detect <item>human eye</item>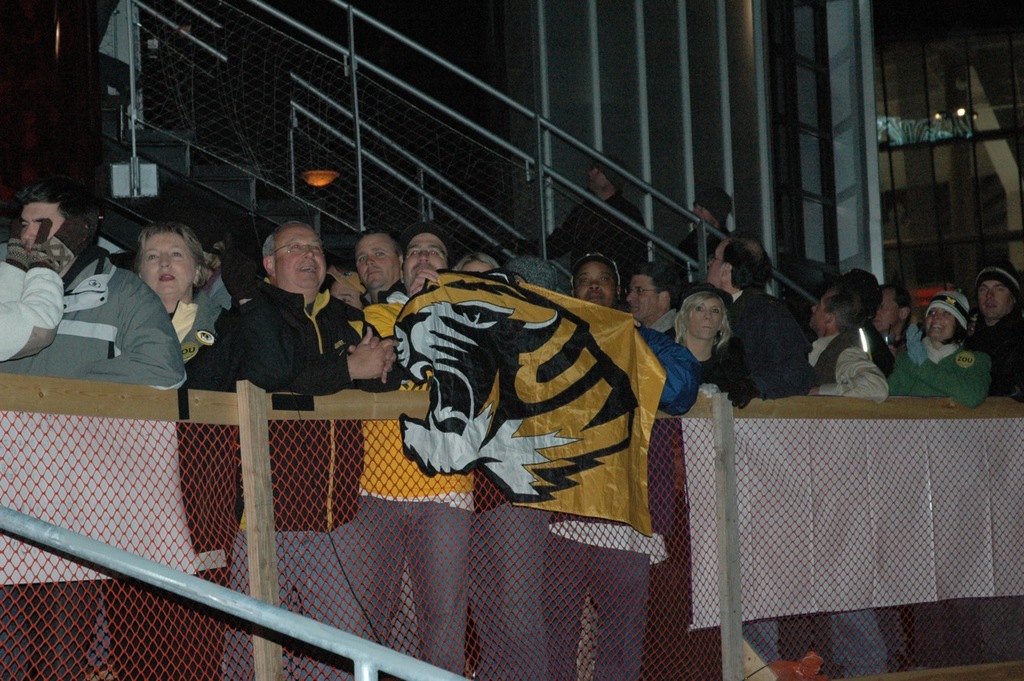
box(601, 276, 610, 282)
